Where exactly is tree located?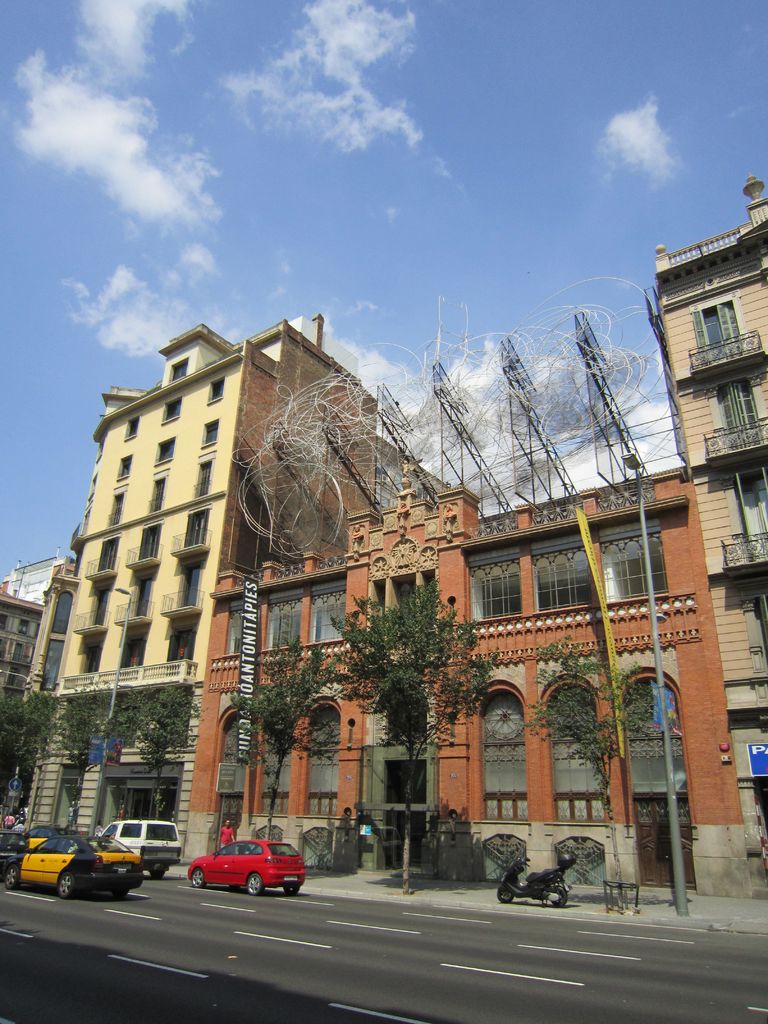
Its bounding box is bbox(222, 644, 353, 847).
